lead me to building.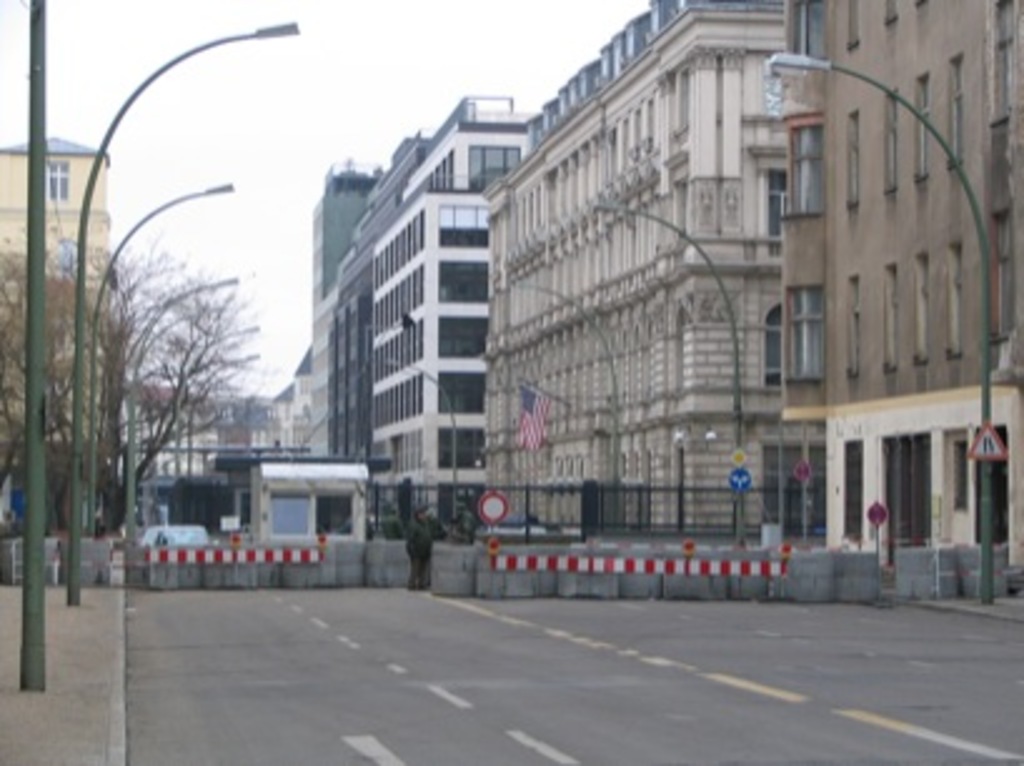
Lead to 330:93:523:538.
